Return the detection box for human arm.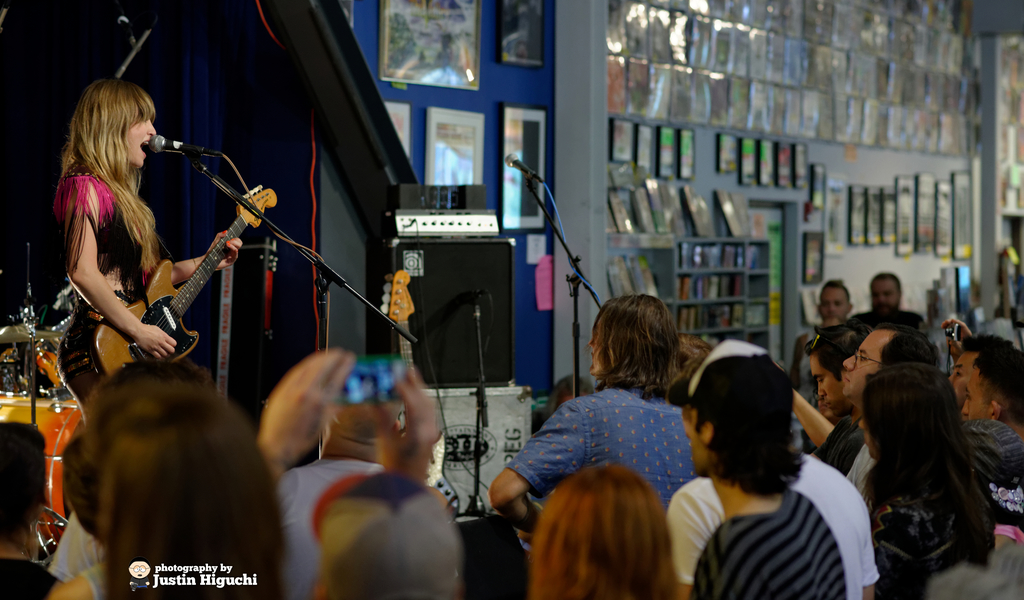
[467,408,597,527].
